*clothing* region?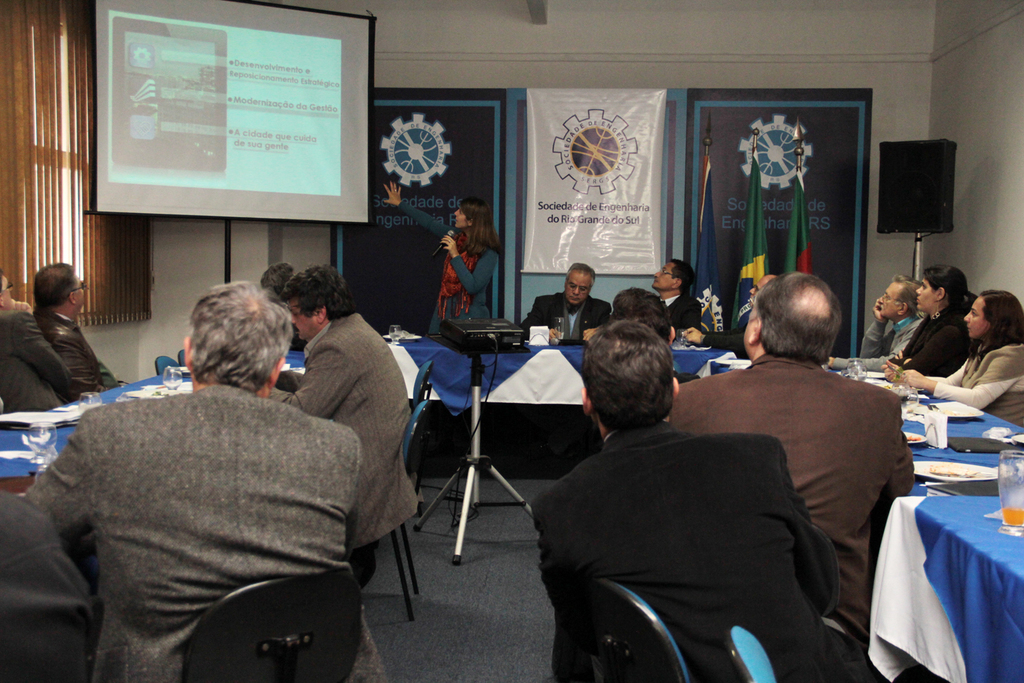
bbox=(36, 306, 109, 395)
